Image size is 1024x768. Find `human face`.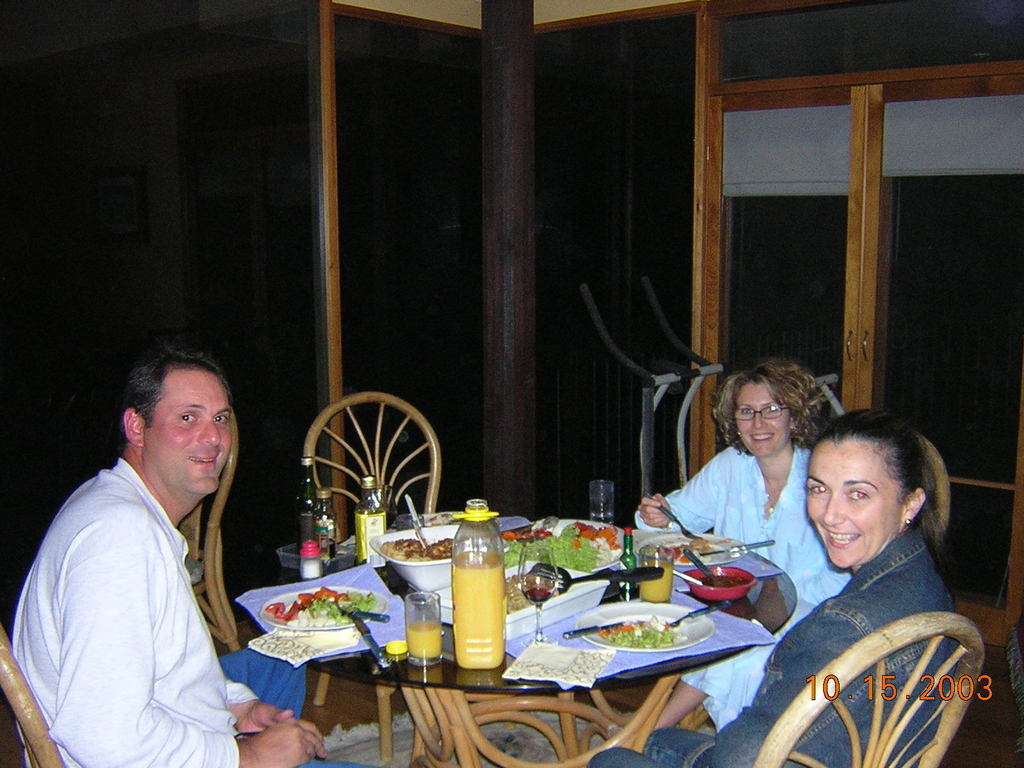
[733, 378, 790, 457].
